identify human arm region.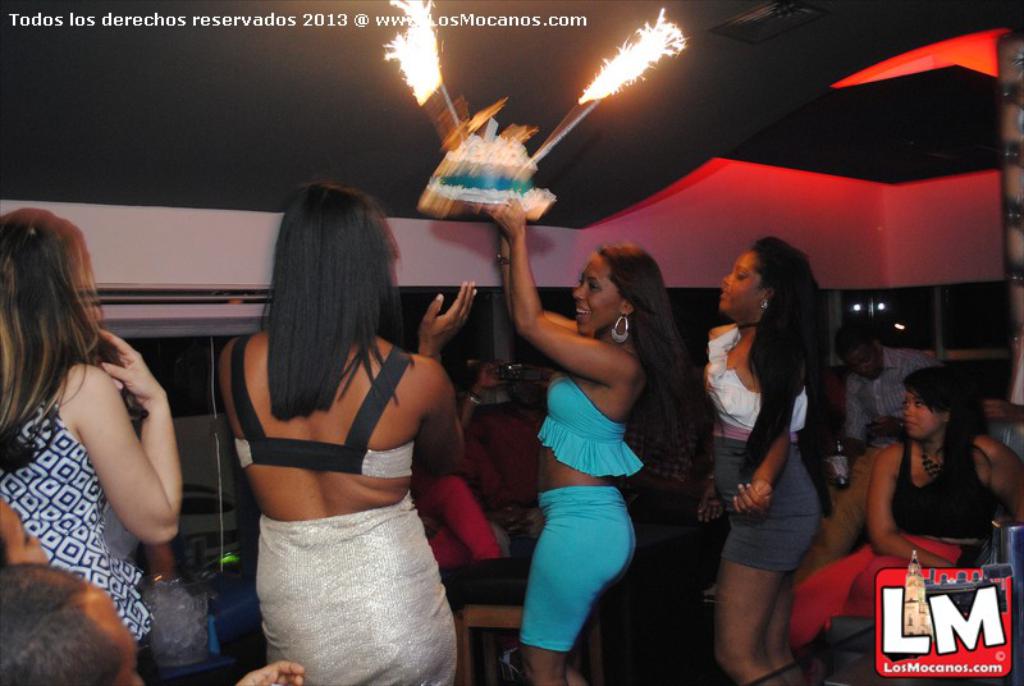
Region: (x1=869, y1=440, x2=952, y2=576).
